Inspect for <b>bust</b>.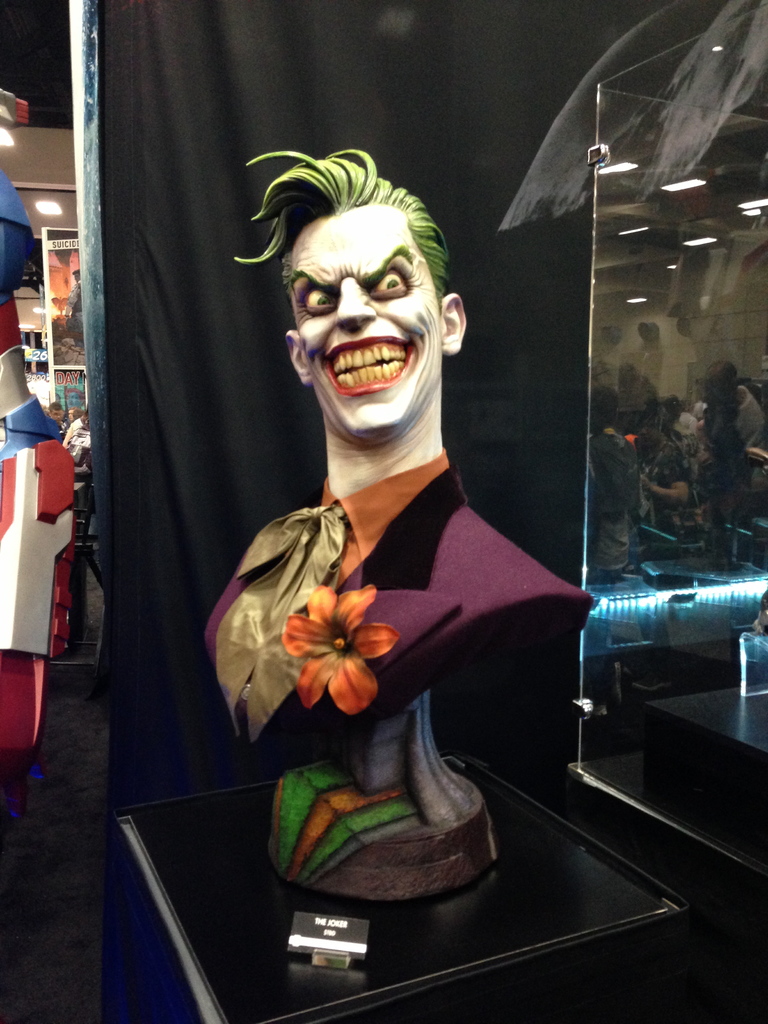
Inspection: rect(205, 147, 589, 765).
